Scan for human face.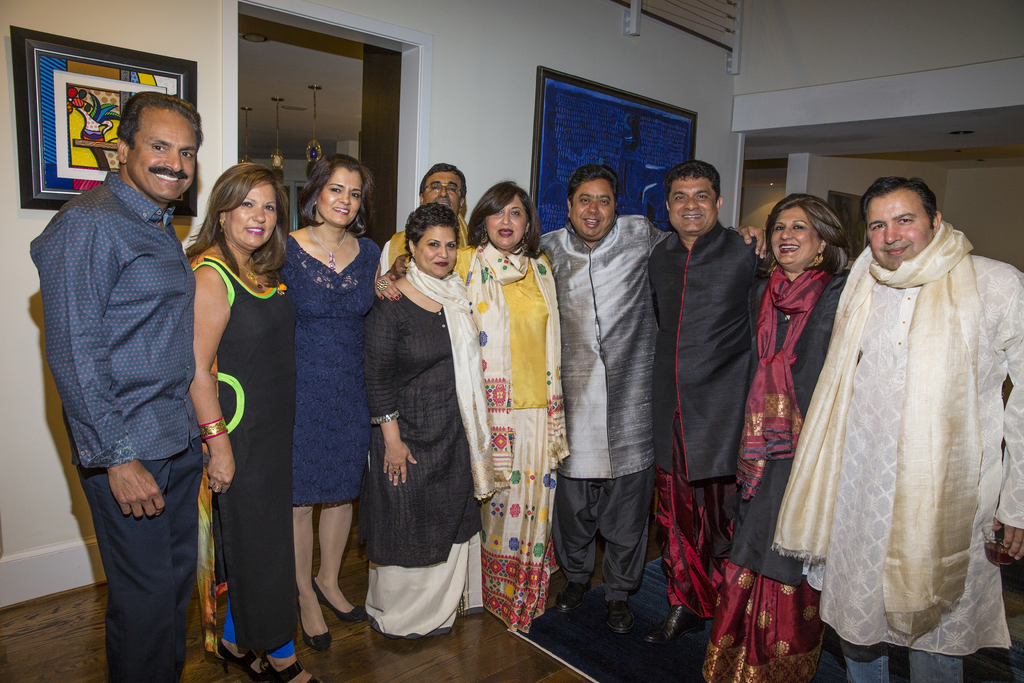
Scan result: box=[324, 168, 358, 229].
